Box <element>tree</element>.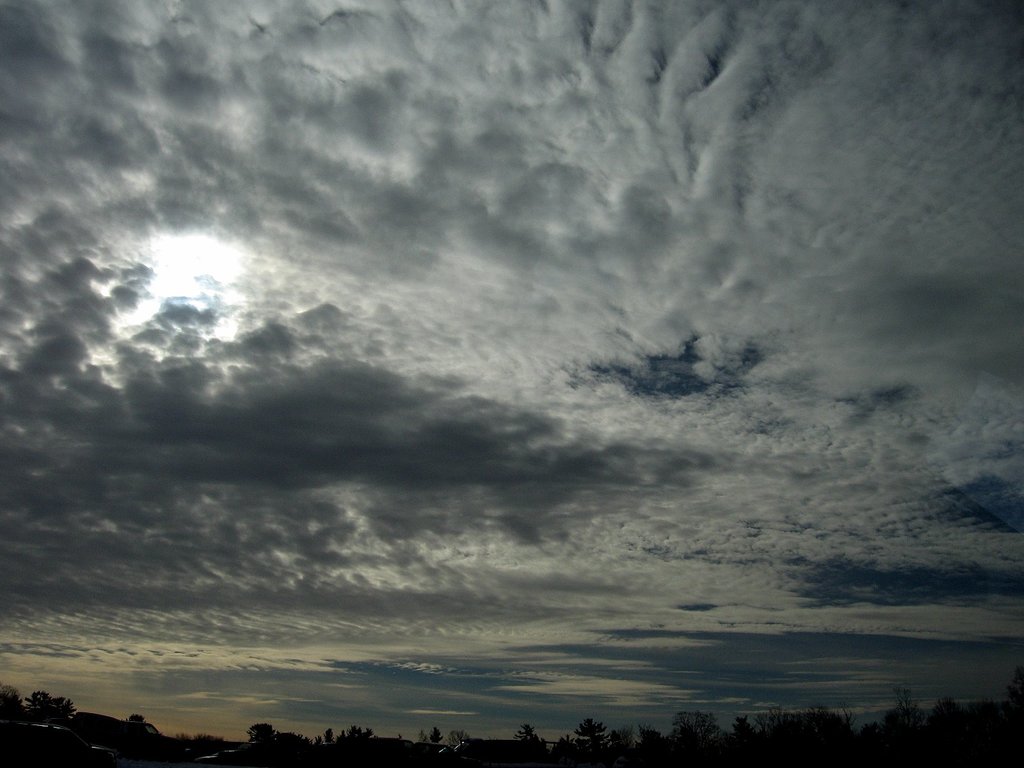
557 716 616 749.
